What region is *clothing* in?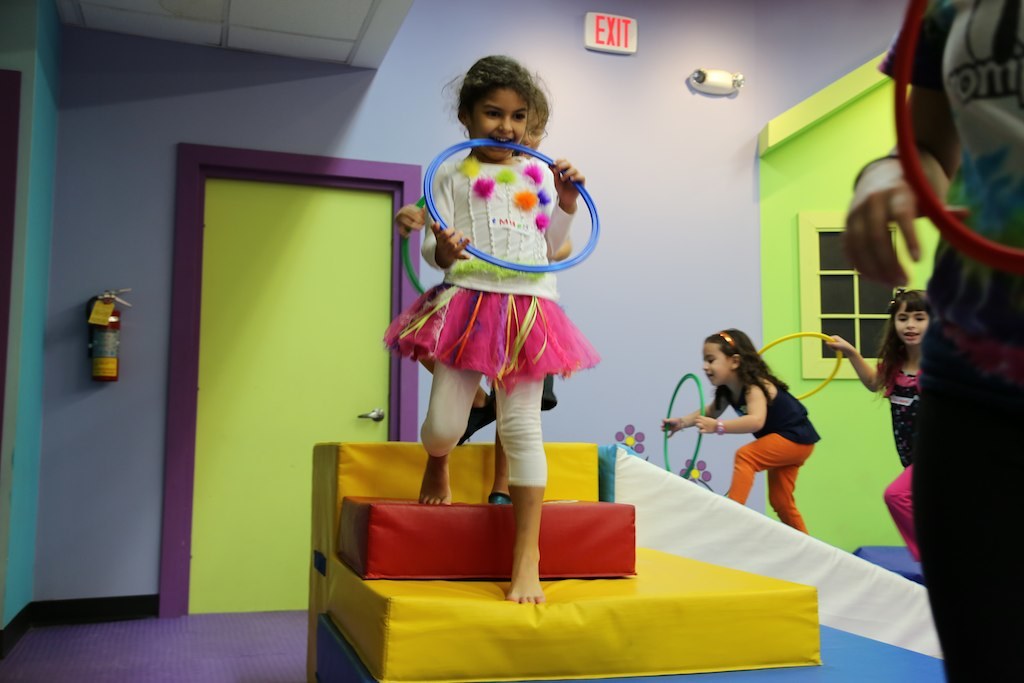
bbox(875, 346, 922, 562).
